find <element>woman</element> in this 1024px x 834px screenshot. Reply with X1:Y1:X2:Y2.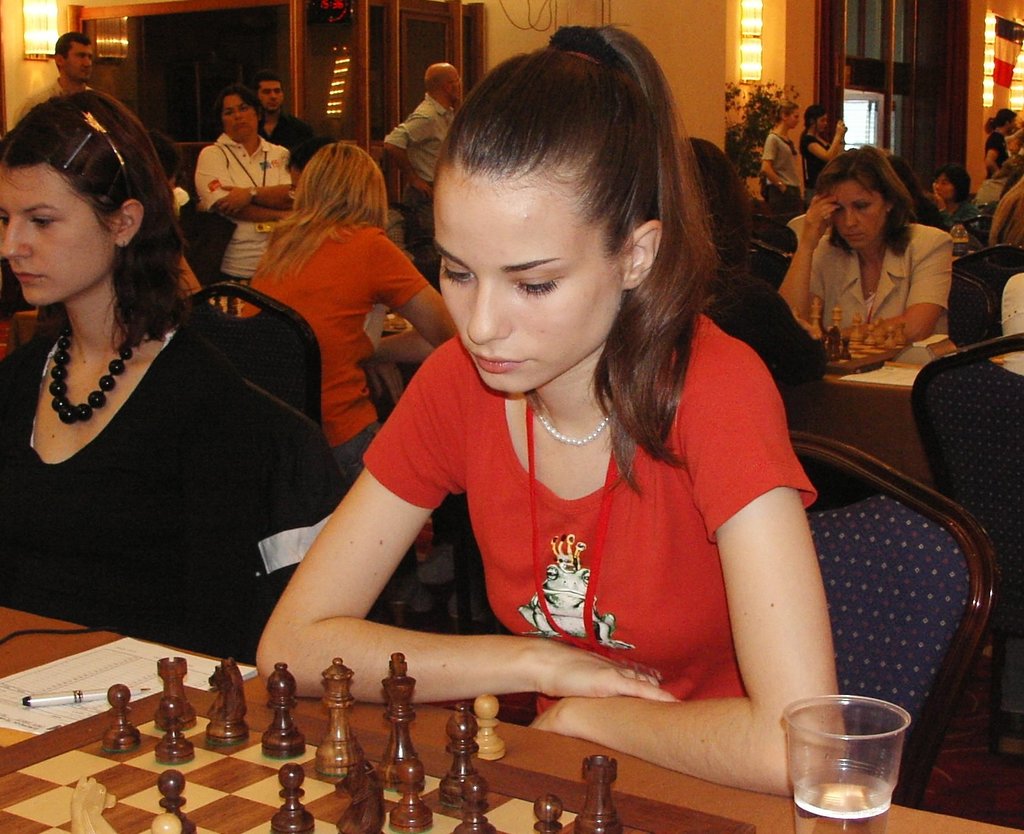
923:156:978:220.
